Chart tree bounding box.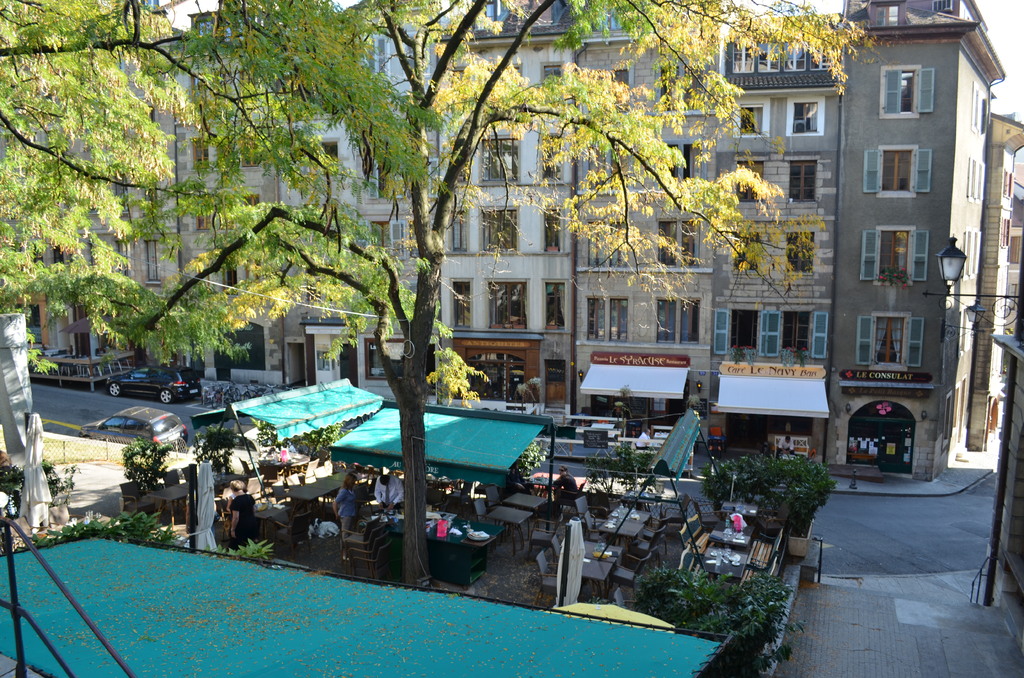
Charted: {"x1": 16, "y1": 14, "x2": 331, "y2": 403}.
